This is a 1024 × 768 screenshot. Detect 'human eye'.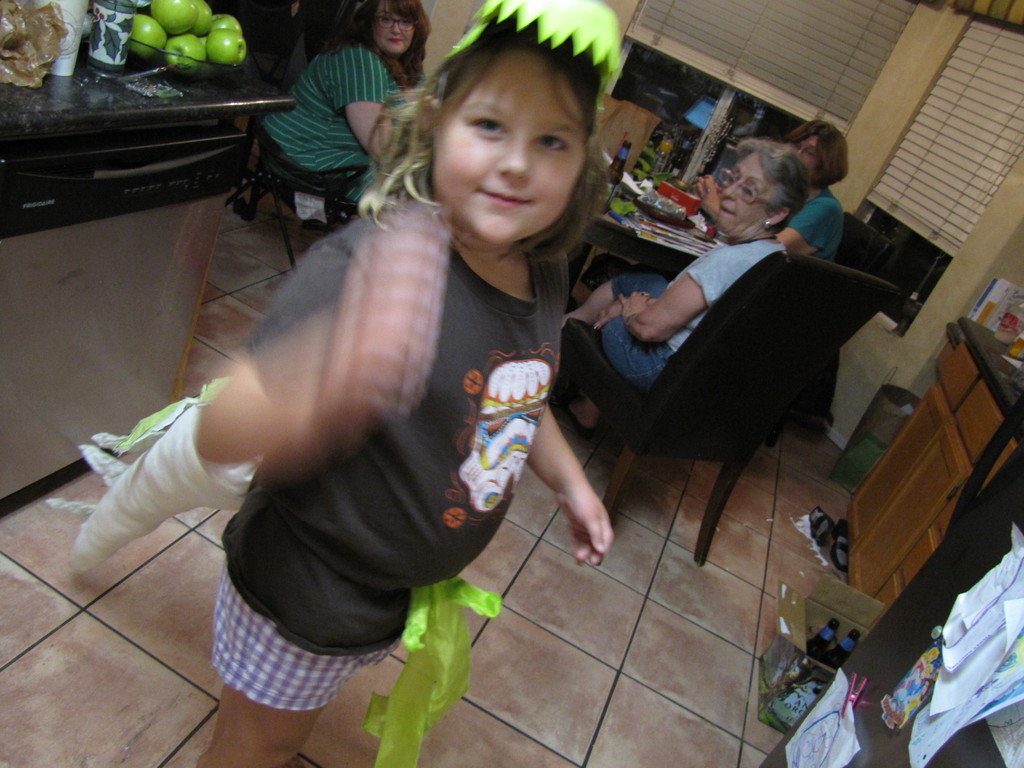
<region>378, 15, 395, 24</region>.
